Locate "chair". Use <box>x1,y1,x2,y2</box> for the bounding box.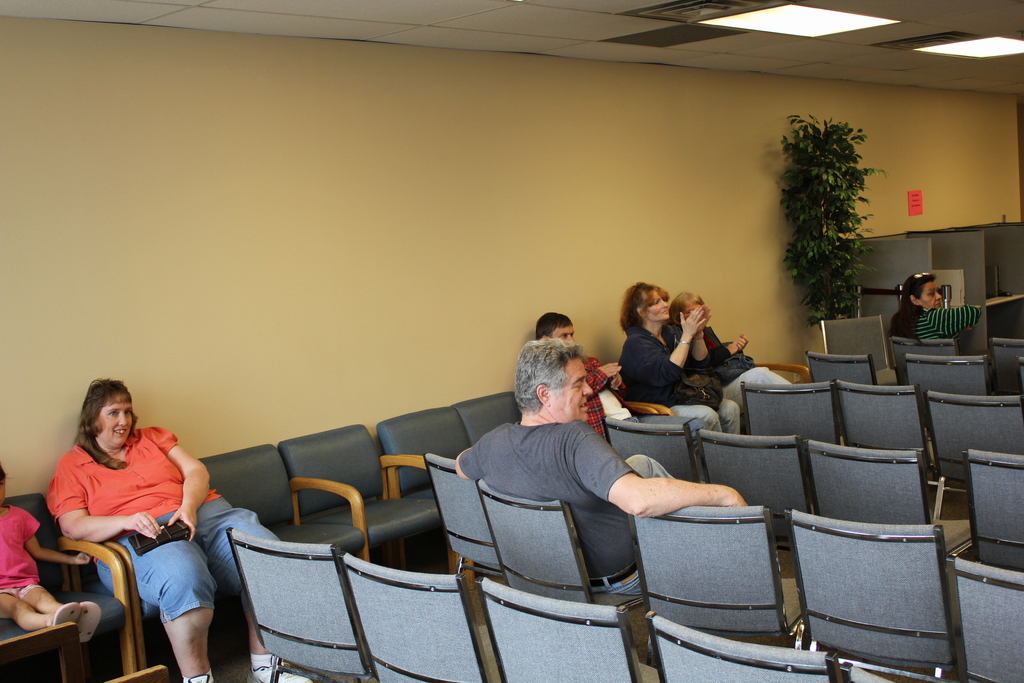
<box>816,316,897,378</box>.
